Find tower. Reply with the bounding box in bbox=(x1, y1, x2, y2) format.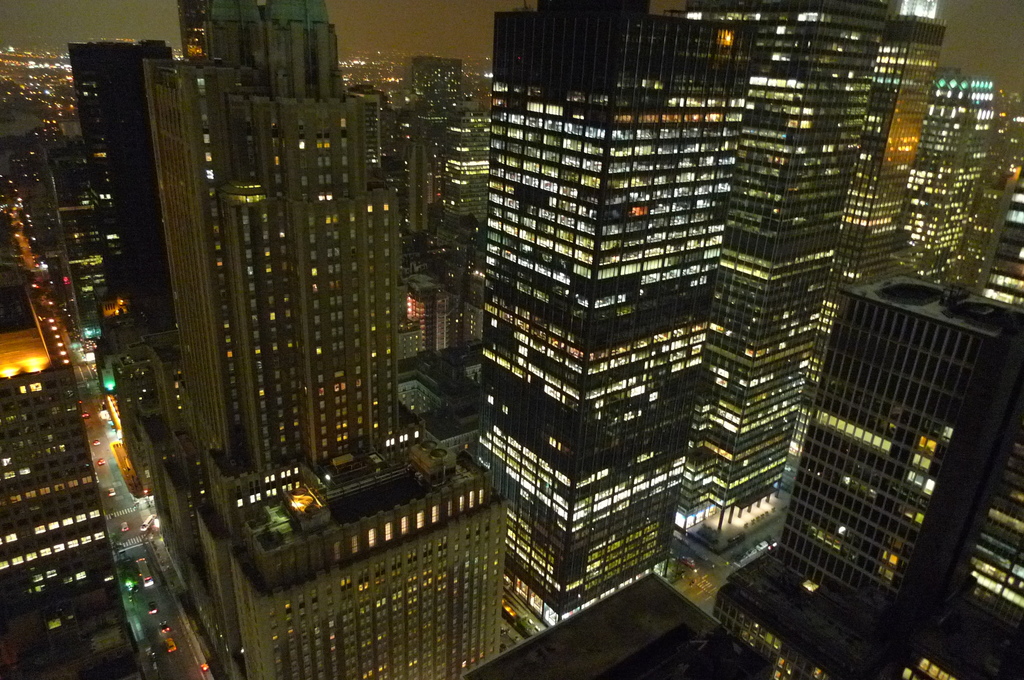
bbox=(73, 38, 159, 318).
